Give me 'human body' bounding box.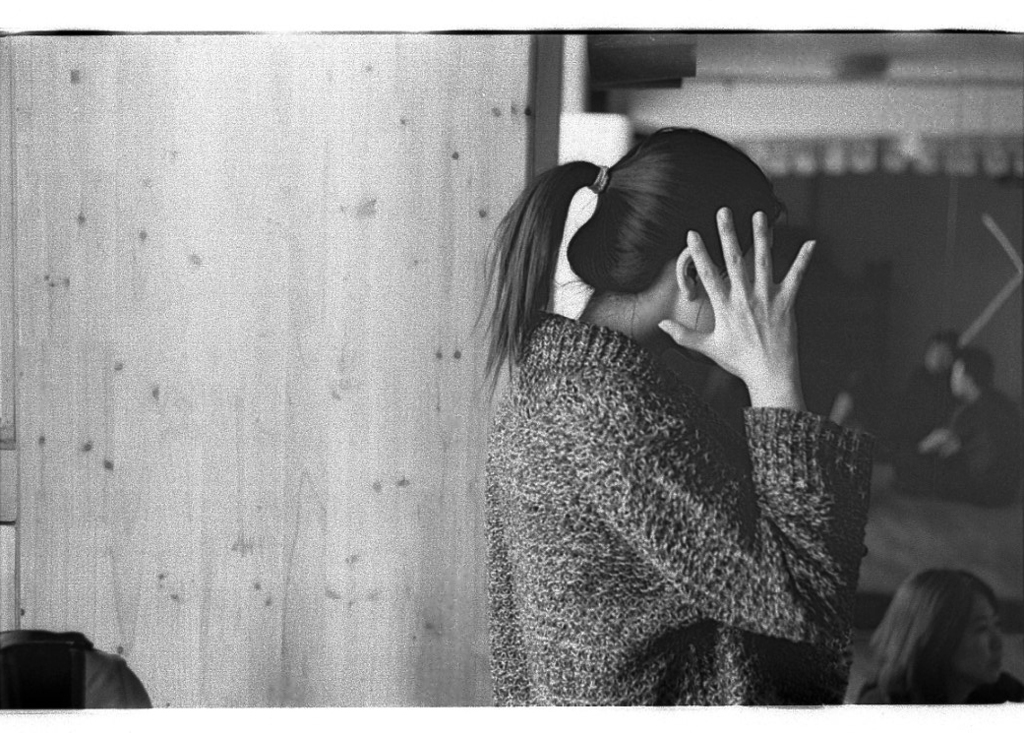
486 114 859 709.
